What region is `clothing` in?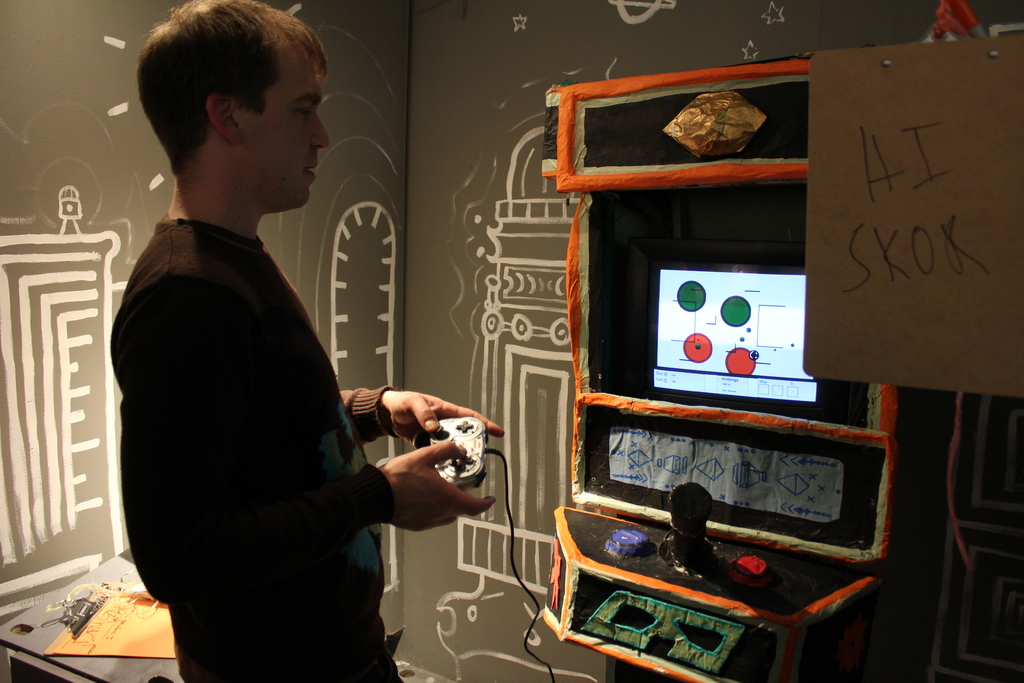
111:220:402:682.
